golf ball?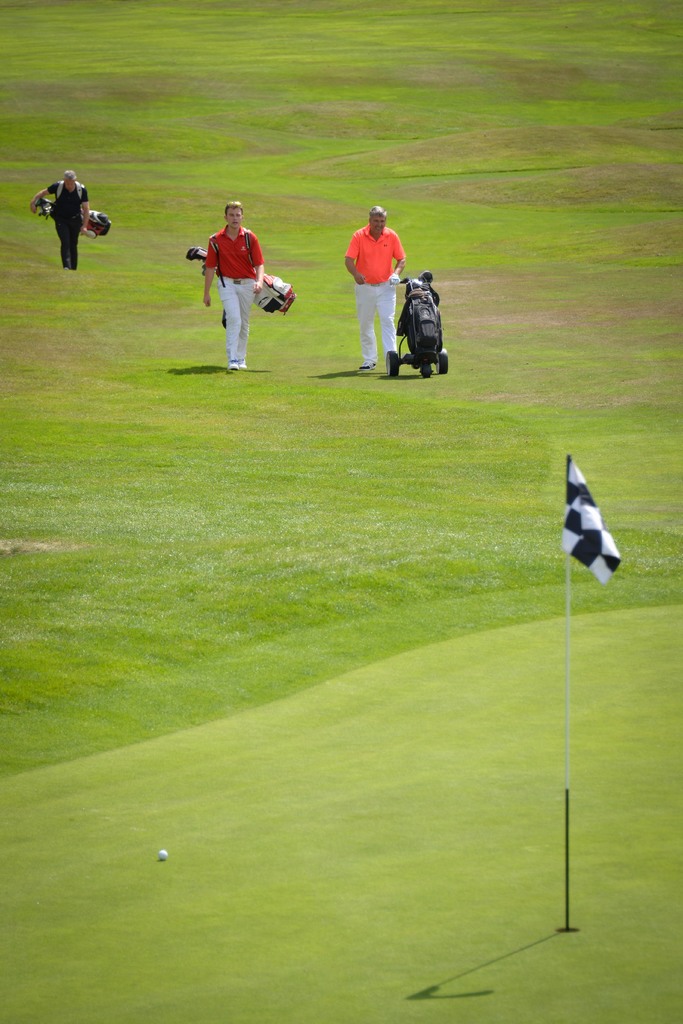
(left=153, top=847, right=170, bottom=862)
